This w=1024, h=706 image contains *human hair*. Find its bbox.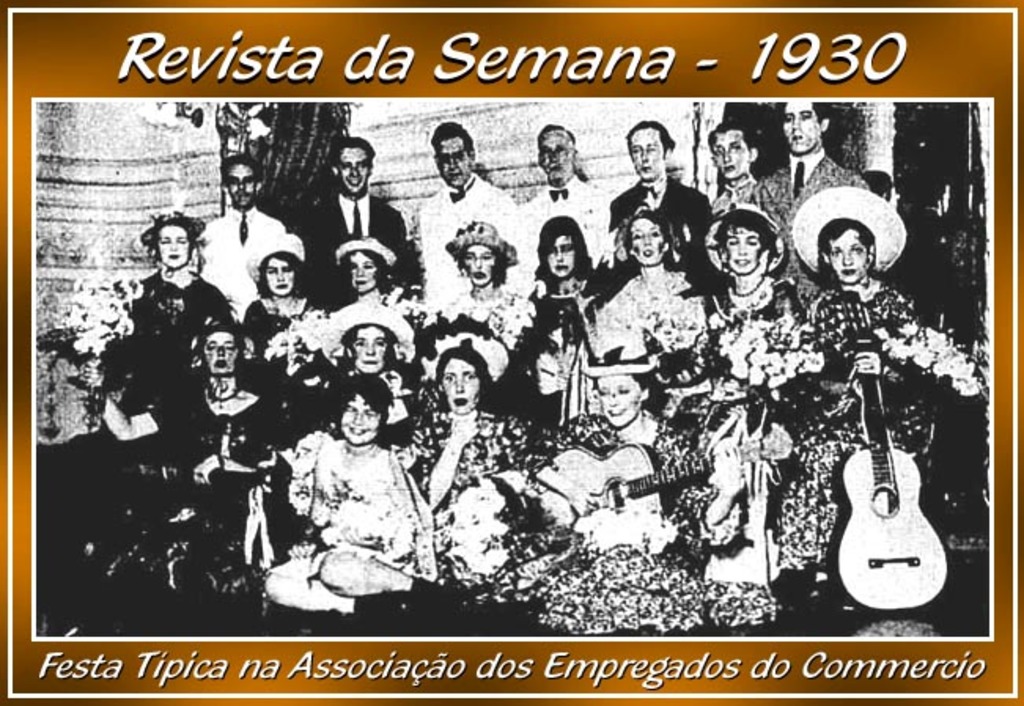
rect(624, 118, 676, 159).
